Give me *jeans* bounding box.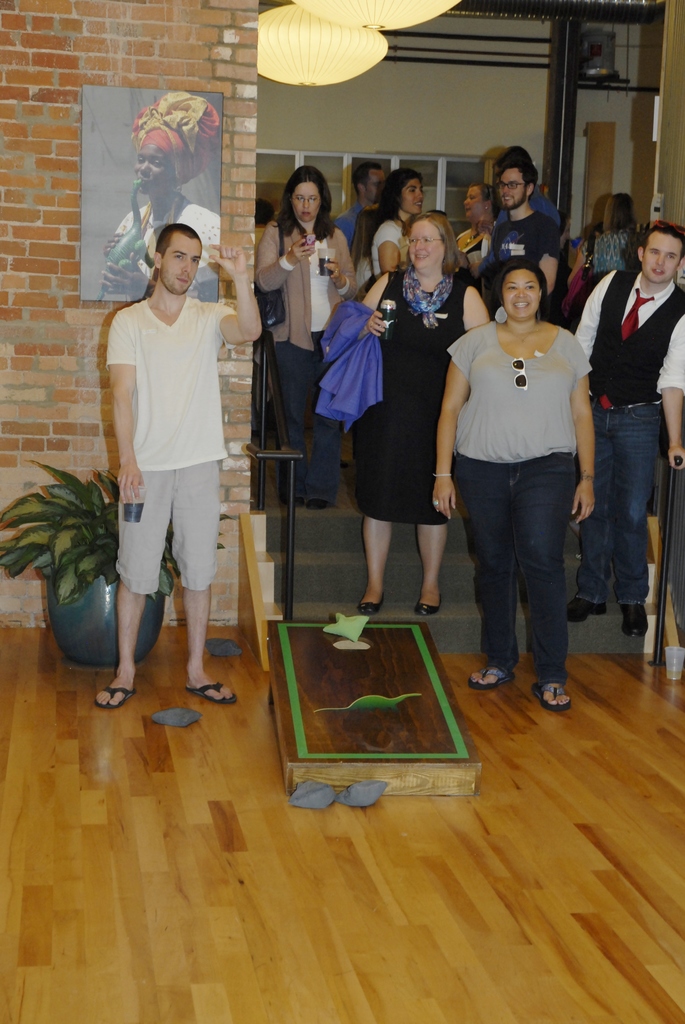
locate(583, 403, 671, 609).
